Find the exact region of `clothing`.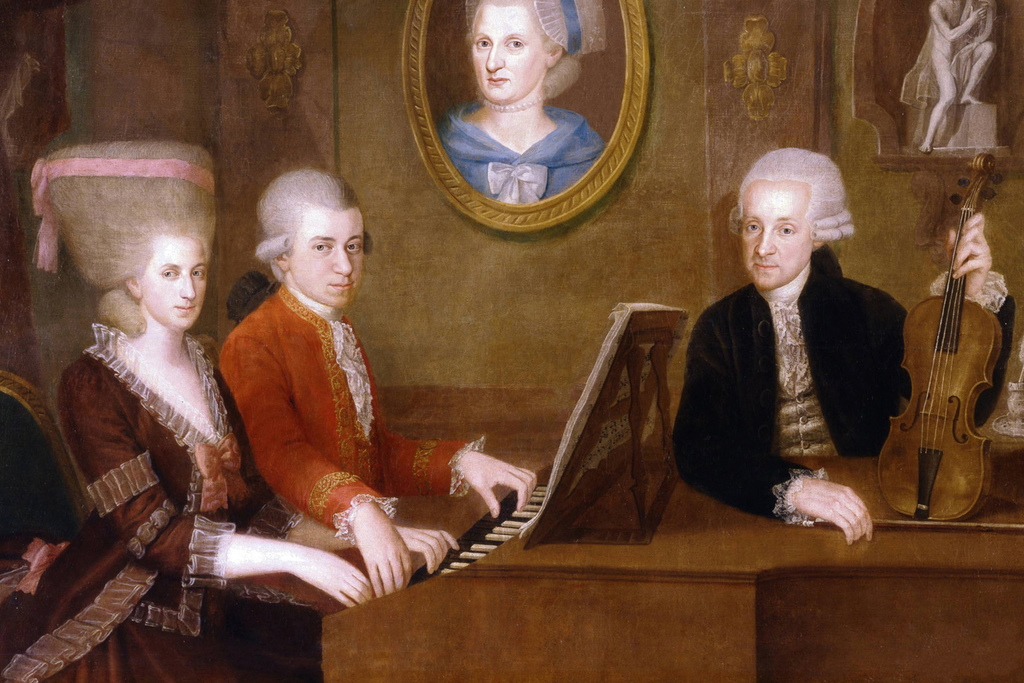
Exact region: {"x1": 678, "y1": 246, "x2": 907, "y2": 487}.
